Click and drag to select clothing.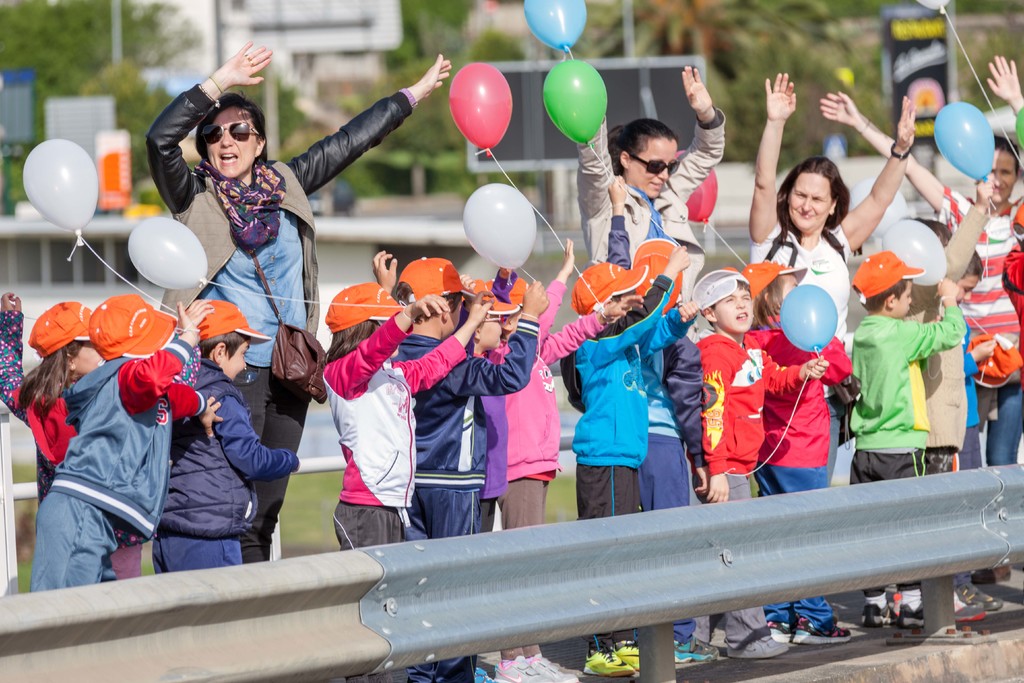
Selection: (572, 99, 724, 305).
